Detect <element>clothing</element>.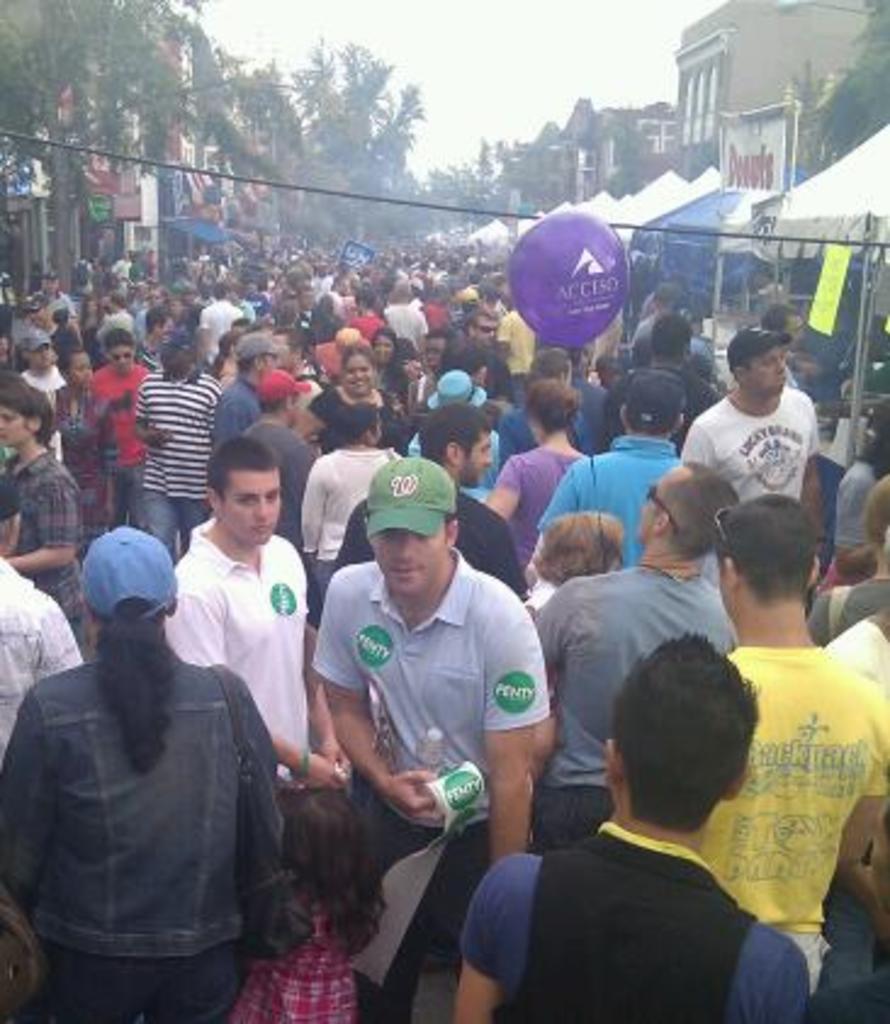
Detected at locate(793, 574, 888, 637).
